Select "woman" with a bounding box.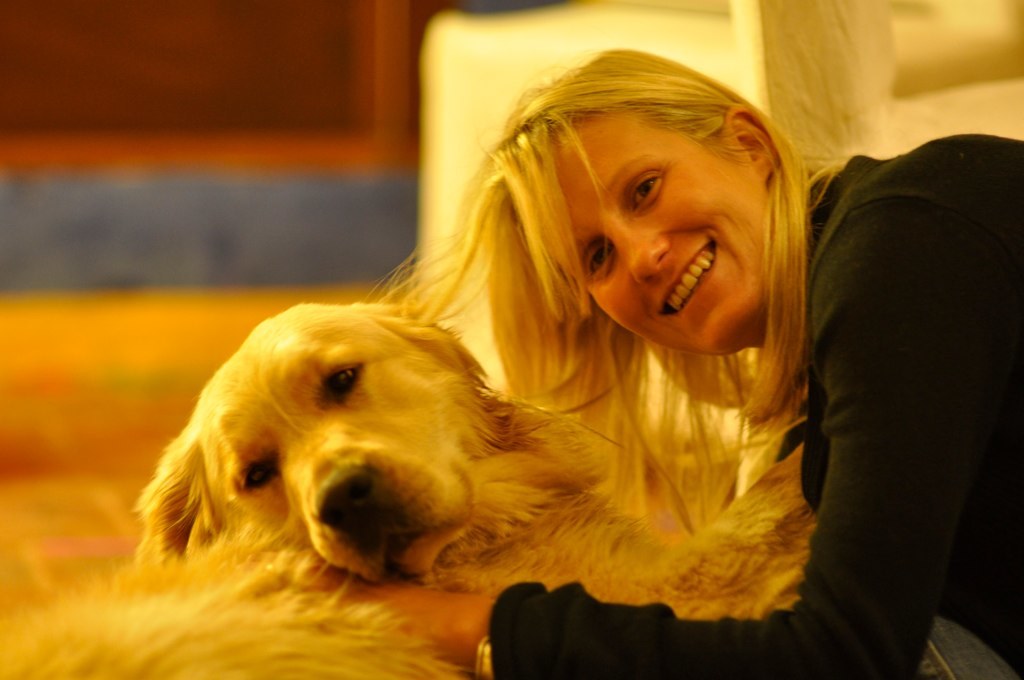
[376,40,1023,679].
